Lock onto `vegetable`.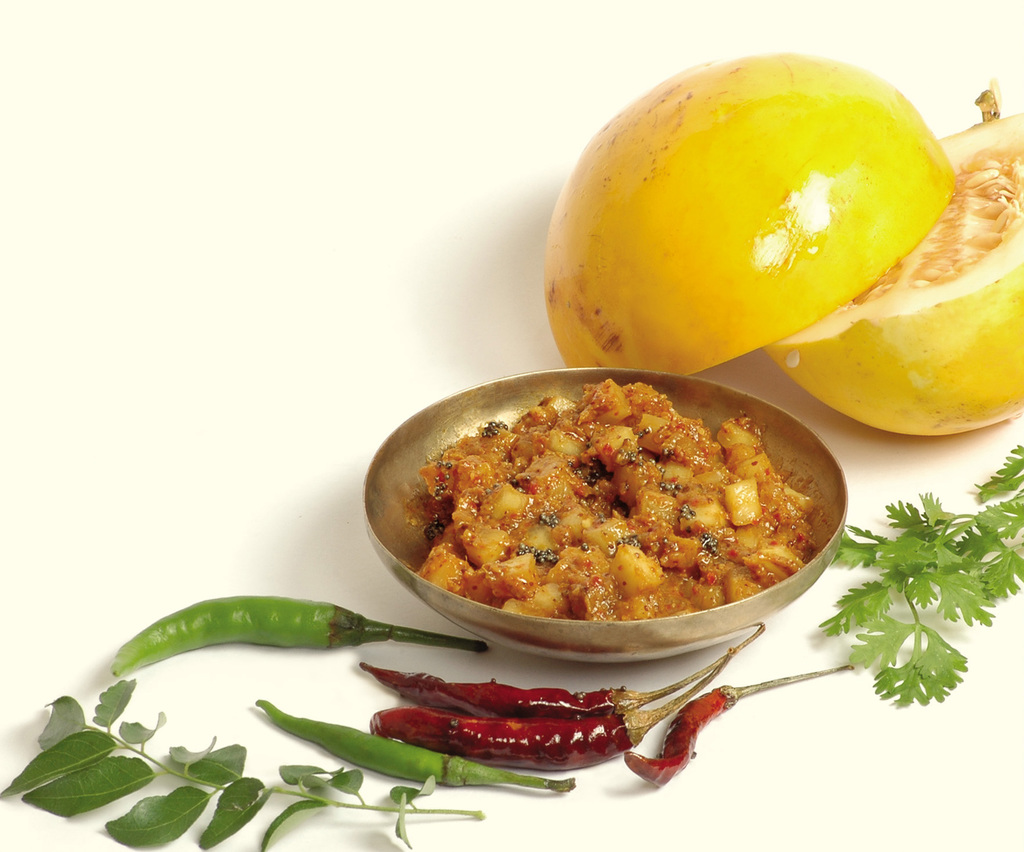
Locked: x1=768, y1=76, x2=1023, y2=438.
